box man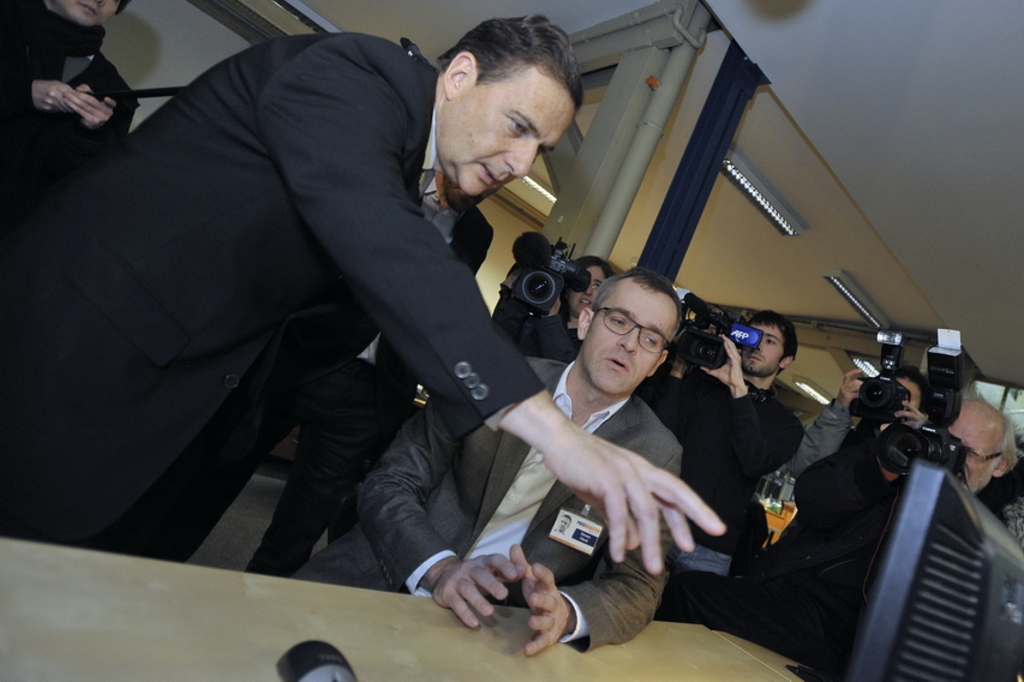
[637, 307, 807, 580]
